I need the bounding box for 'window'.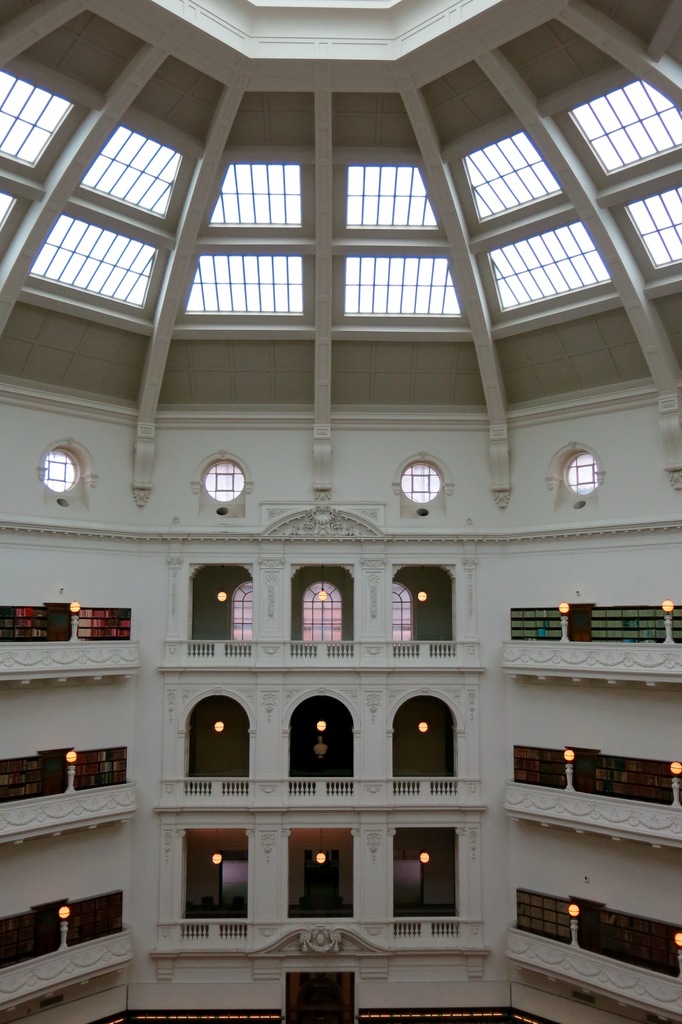
Here it is: pyautogui.locateOnScreen(390, 585, 418, 646).
